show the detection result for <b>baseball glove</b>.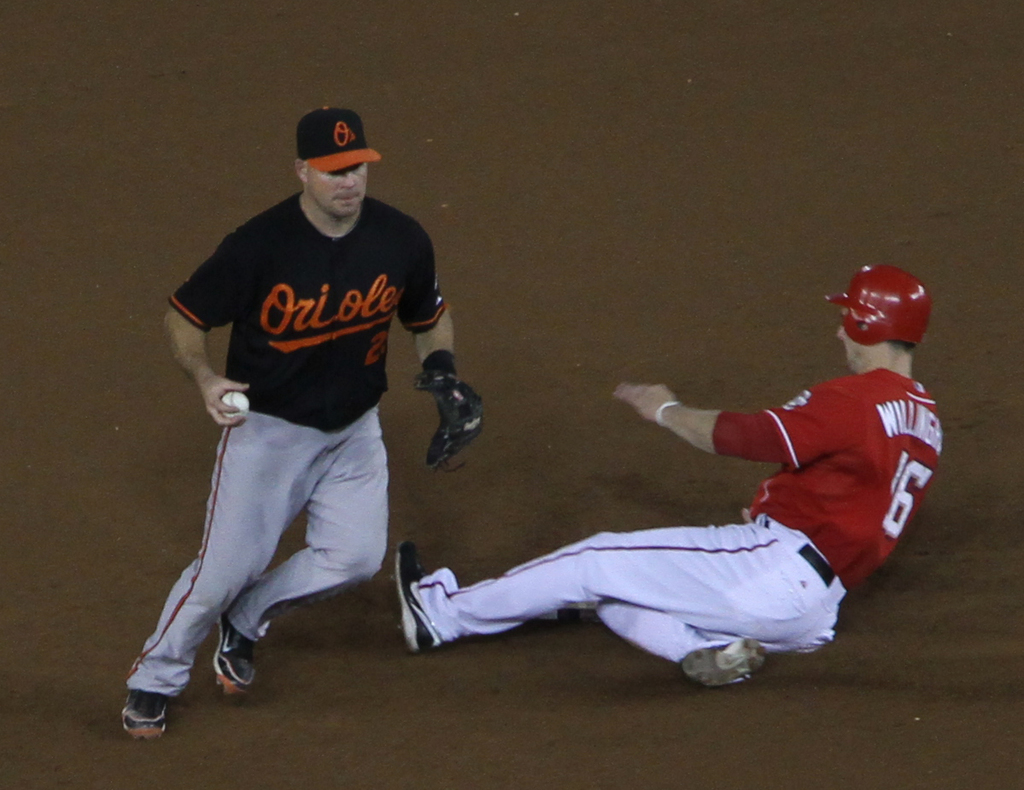
425 368 484 471.
